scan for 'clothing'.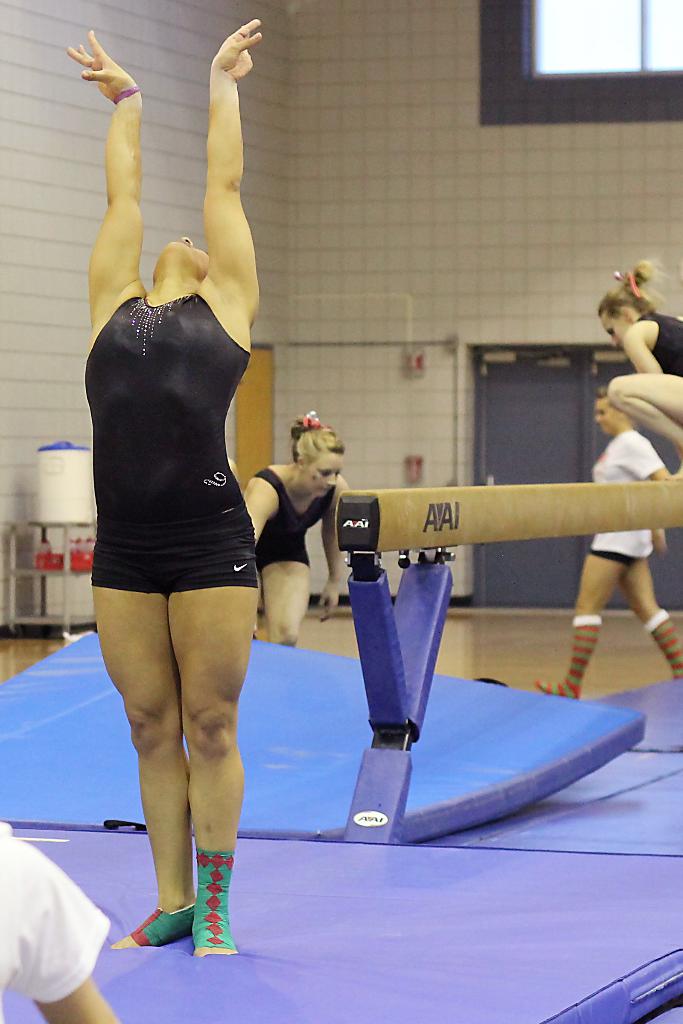
Scan result: box(254, 471, 340, 571).
